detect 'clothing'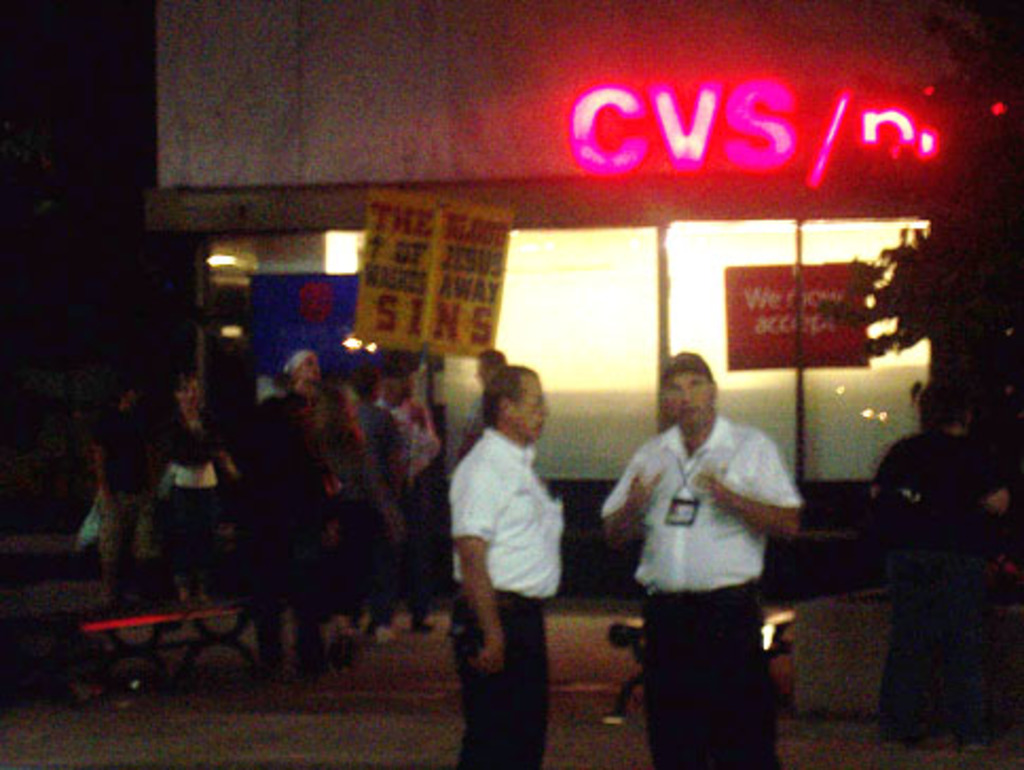
detection(176, 412, 228, 552)
